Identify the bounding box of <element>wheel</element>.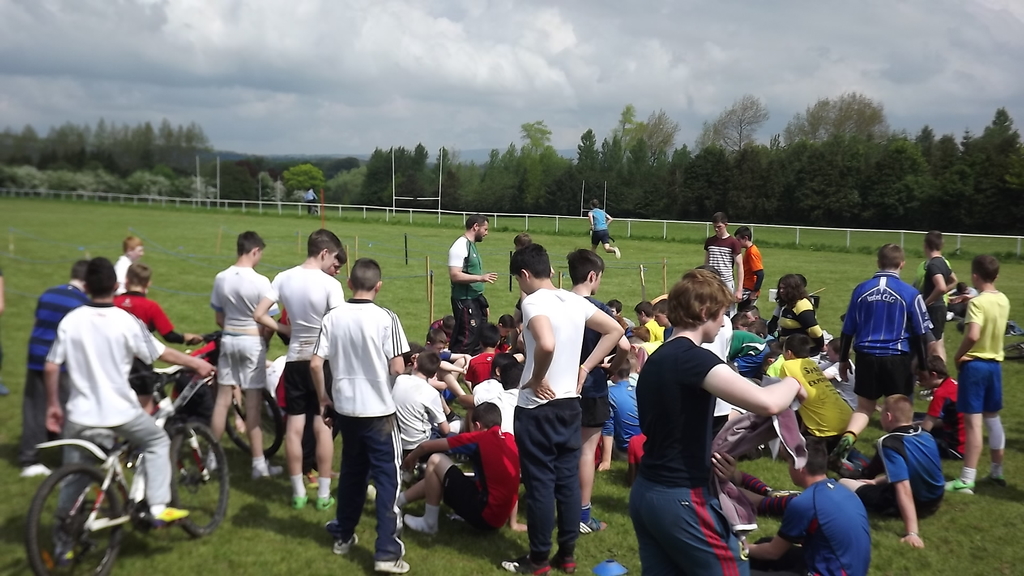
[x1=173, y1=424, x2=226, y2=538].
